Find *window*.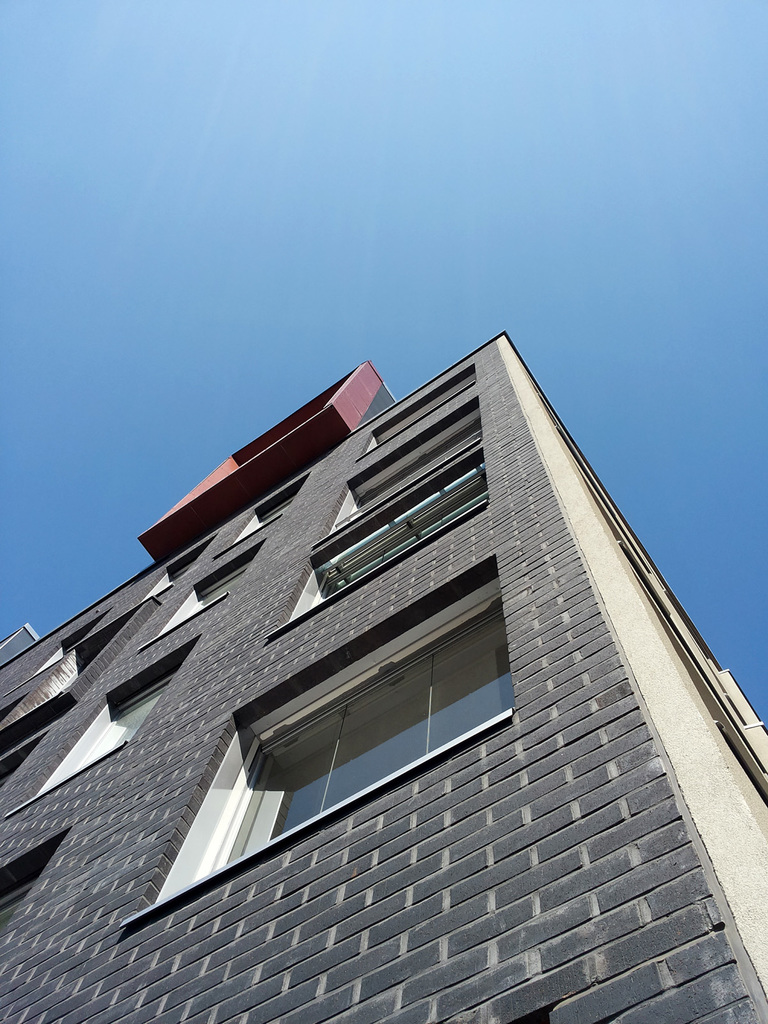
<bbox>305, 468, 492, 608</bbox>.
